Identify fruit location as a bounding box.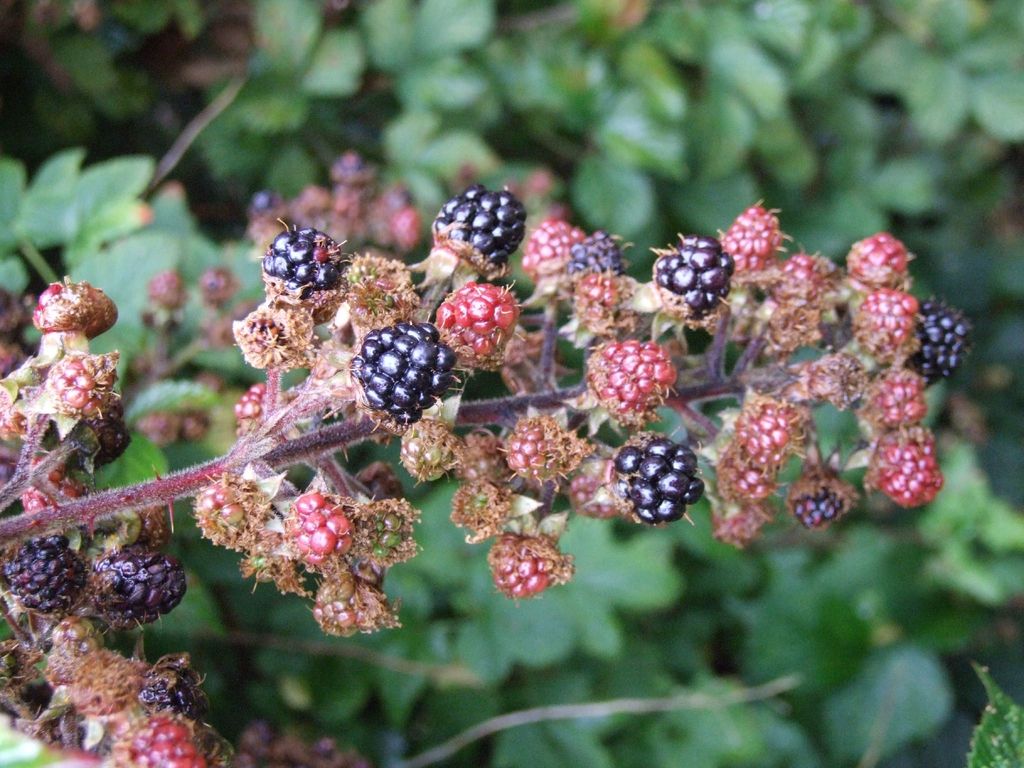
pyautogui.locateOnScreen(93, 552, 186, 628).
